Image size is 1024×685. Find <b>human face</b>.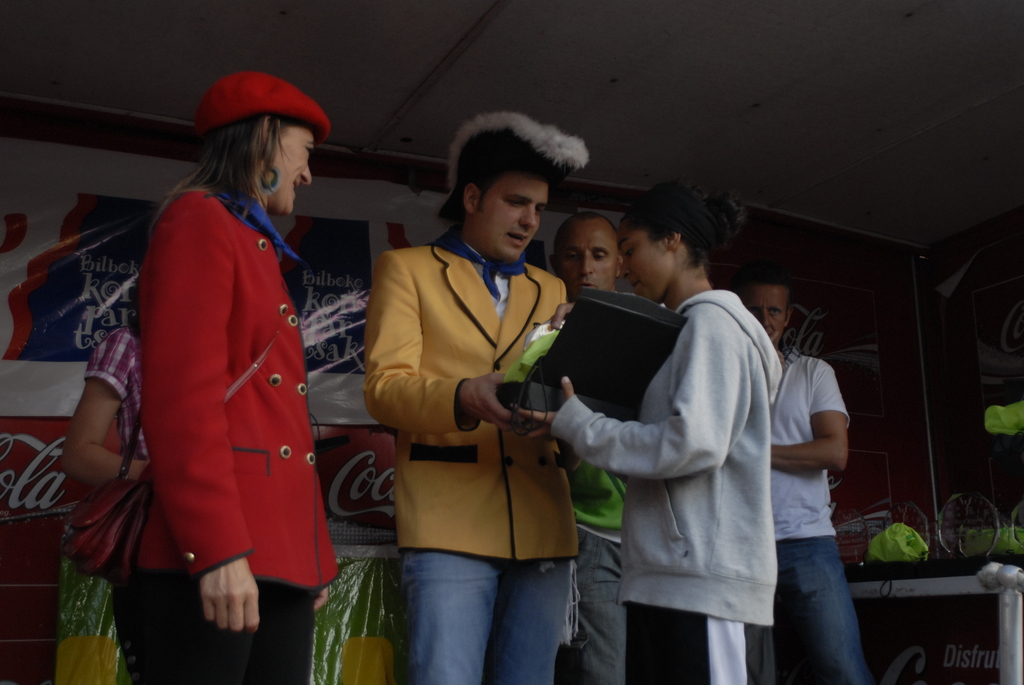
bbox=[749, 284, 791, 341].
